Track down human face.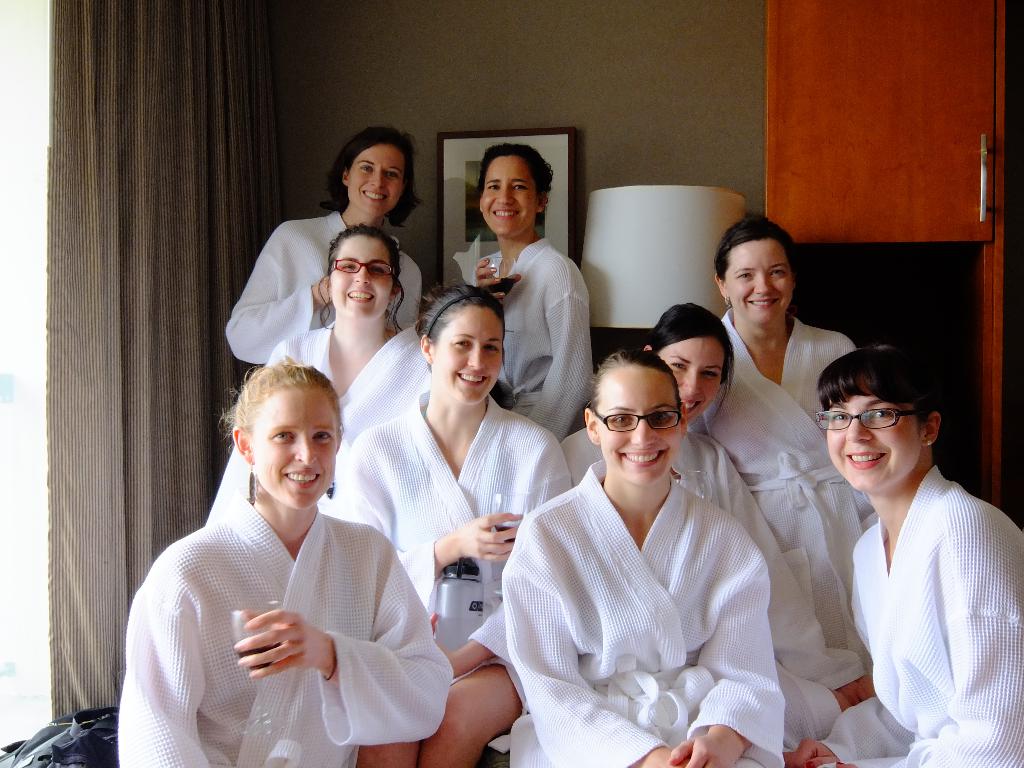
Tracked to rect(598, 368, 683, 490).
